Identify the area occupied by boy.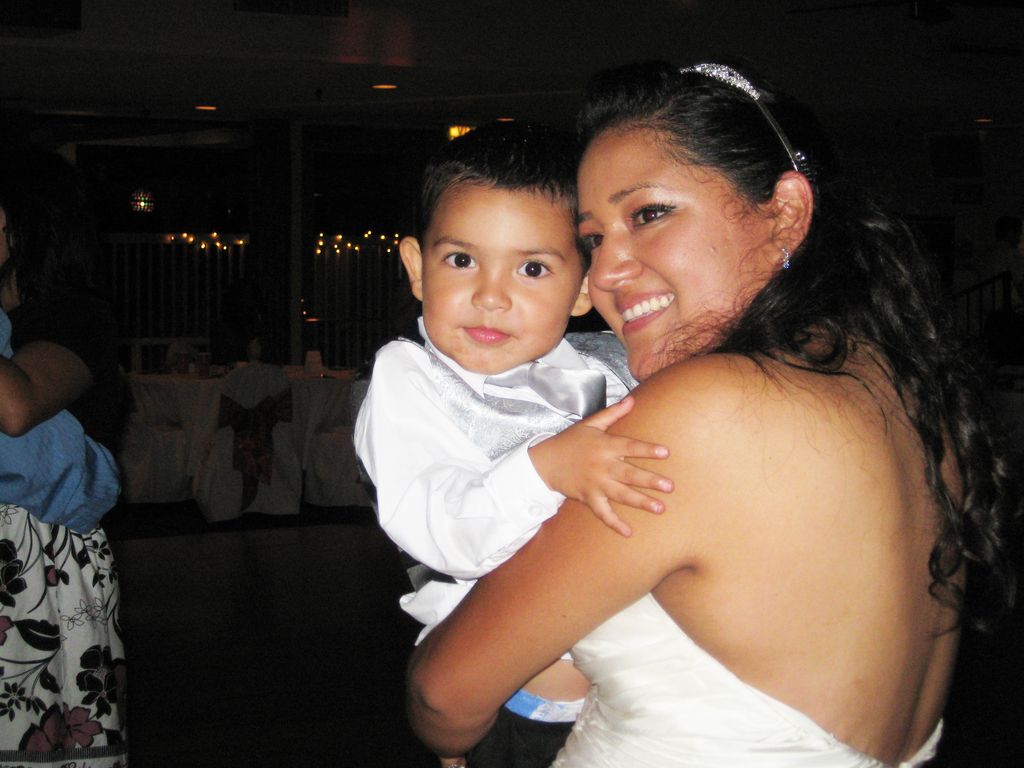
Area: crop(345, 122, 639, 732).
